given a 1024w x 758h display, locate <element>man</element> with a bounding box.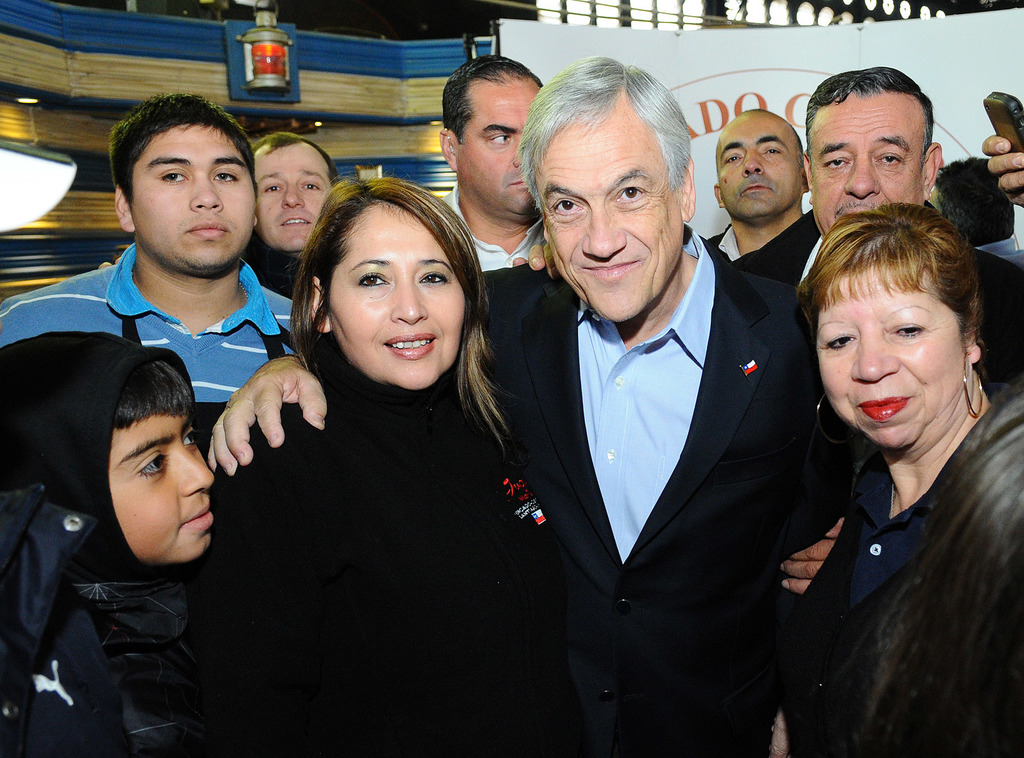
Located: 0, 90, 298, 407.
